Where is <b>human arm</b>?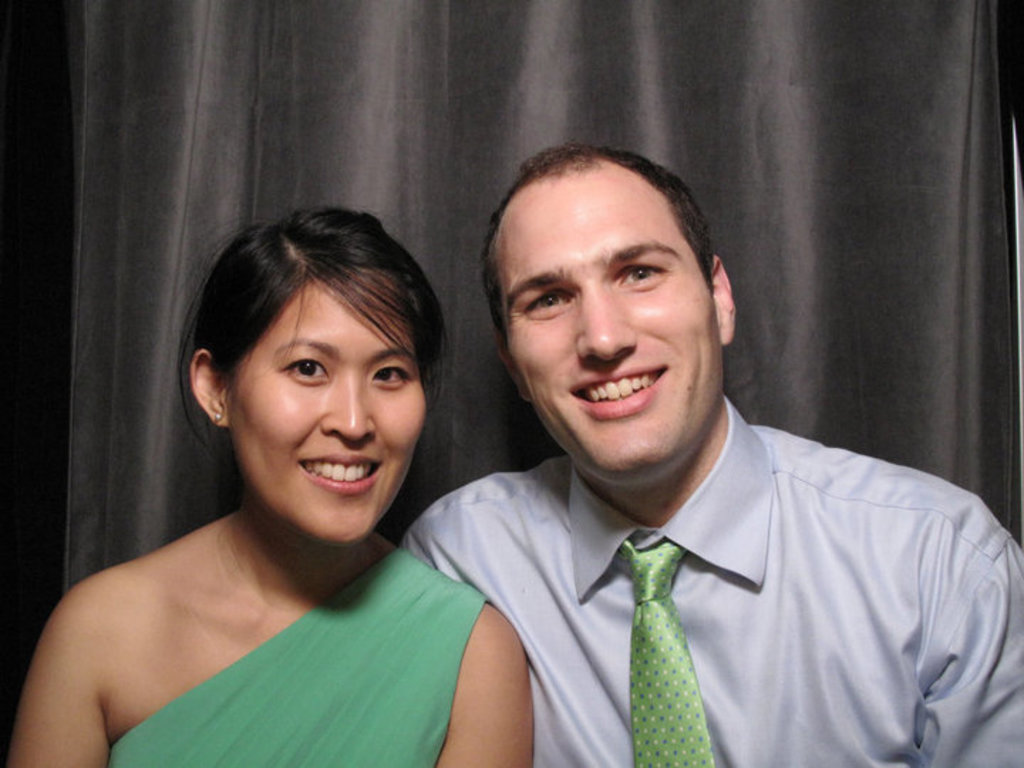
region(11, 586, 122, 767).
